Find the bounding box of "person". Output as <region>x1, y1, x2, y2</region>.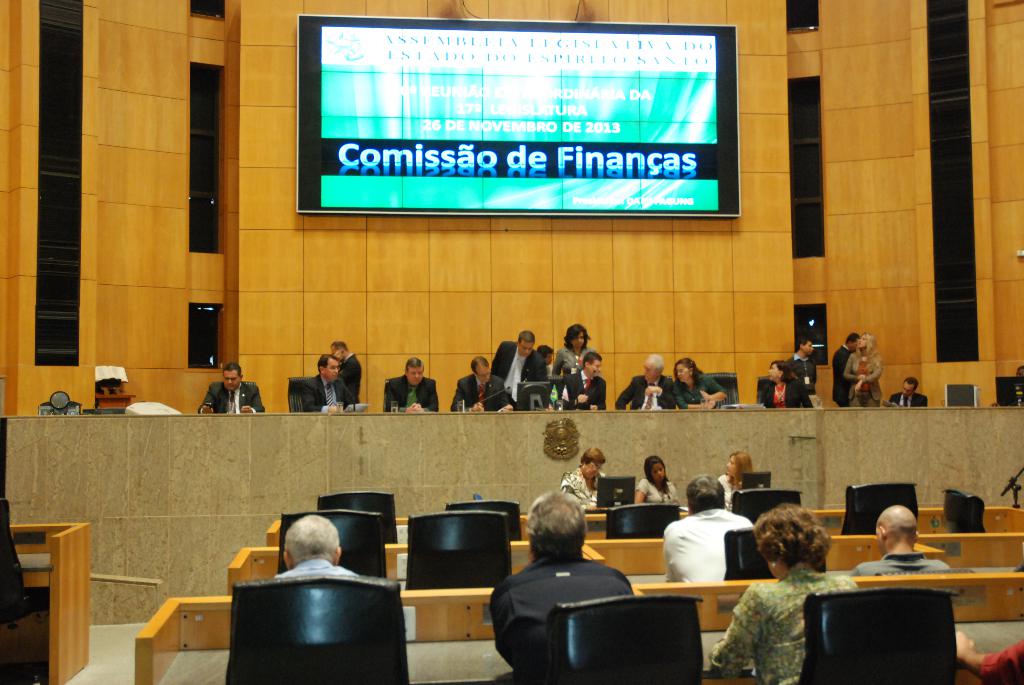
<region>666, 492, 753, 607</region>.
